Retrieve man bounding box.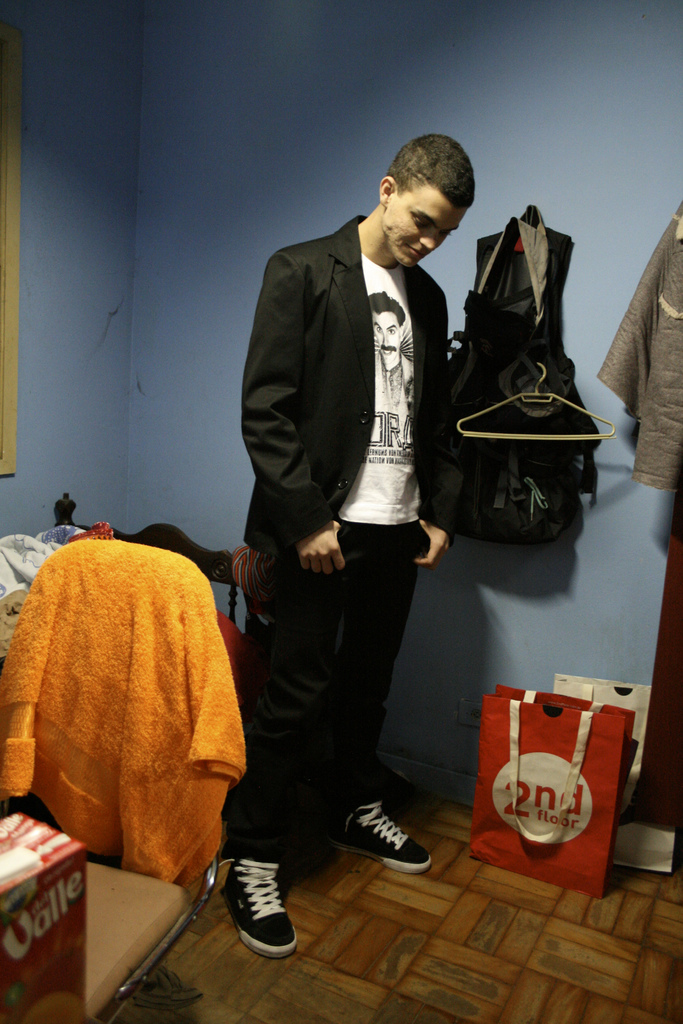
Bounding box: 224/142/495/904.
